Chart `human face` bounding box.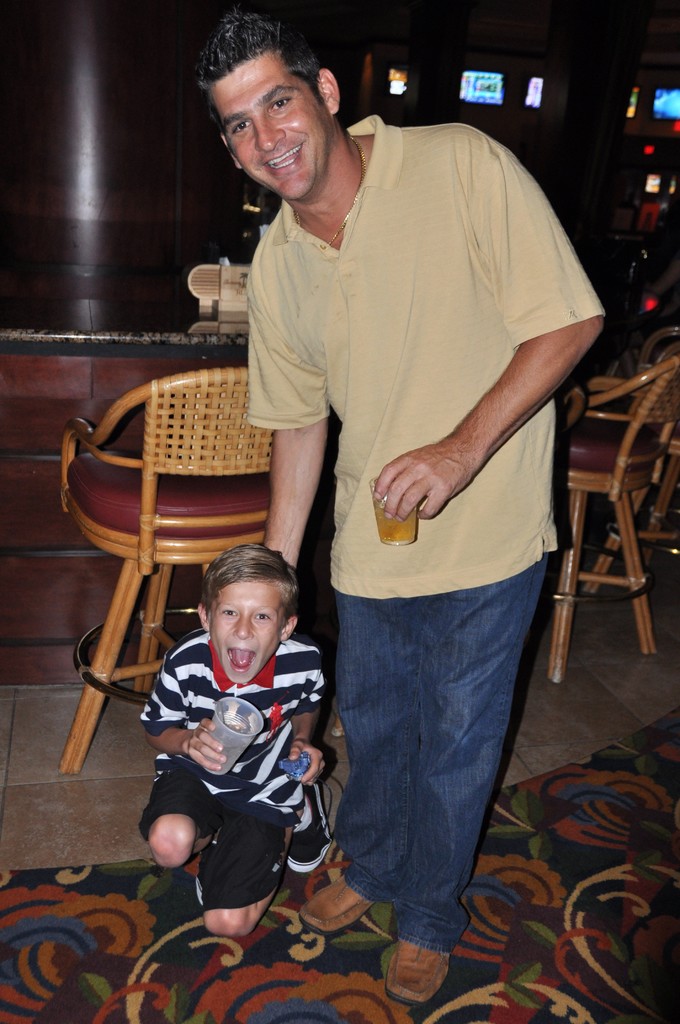
Charted: {"left": 212, "top": 582, "right": 280, "bottom": 687}.
